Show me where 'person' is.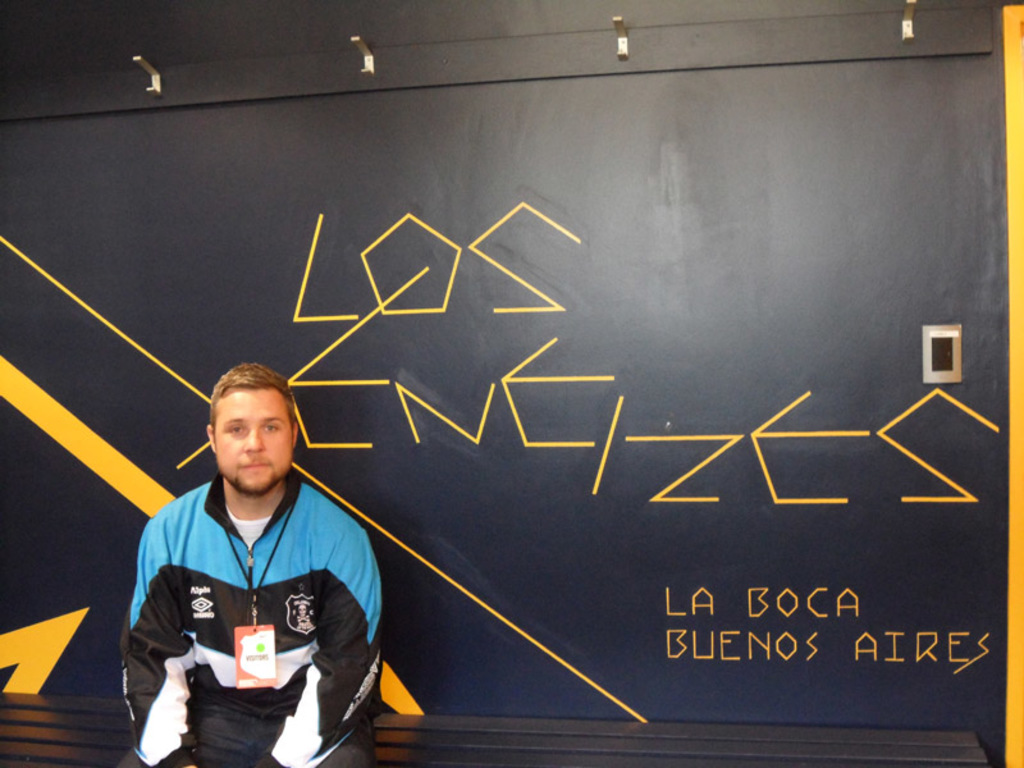
'person' is at (x1=120, y1=343, x2=384, y2=767).
